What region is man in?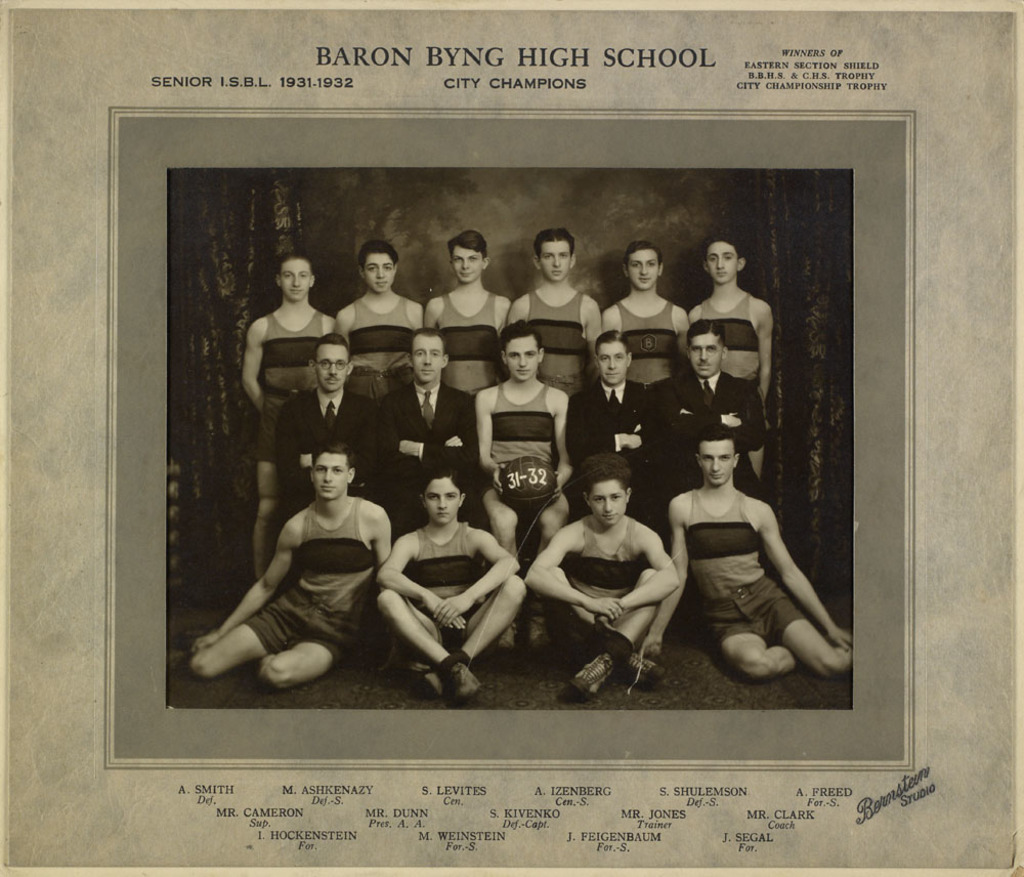
515,222,607,386.
